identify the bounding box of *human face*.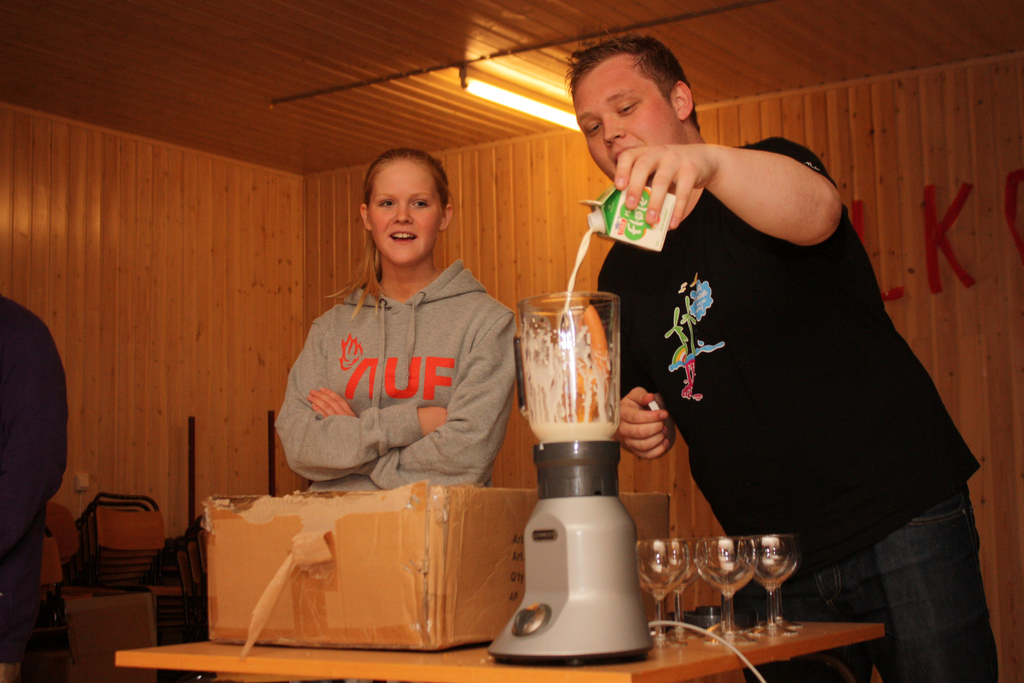
<region>571, 49, 685, 185</region>.
